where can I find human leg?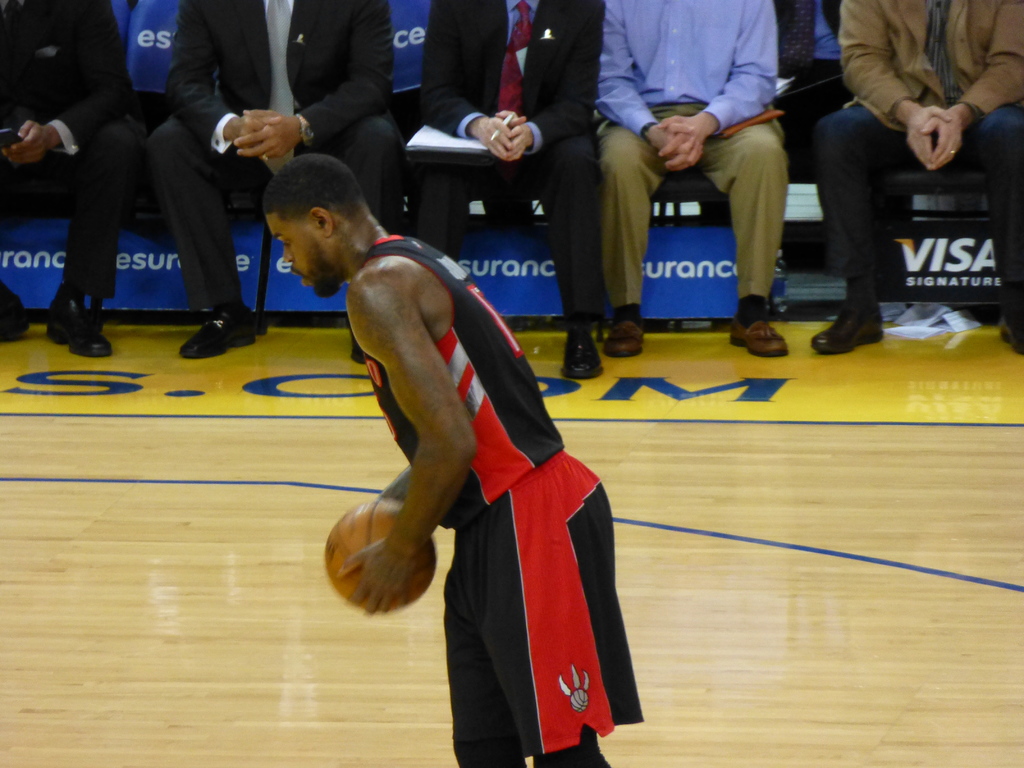
You can find it at l=599, t=117, r=623, b=351.
